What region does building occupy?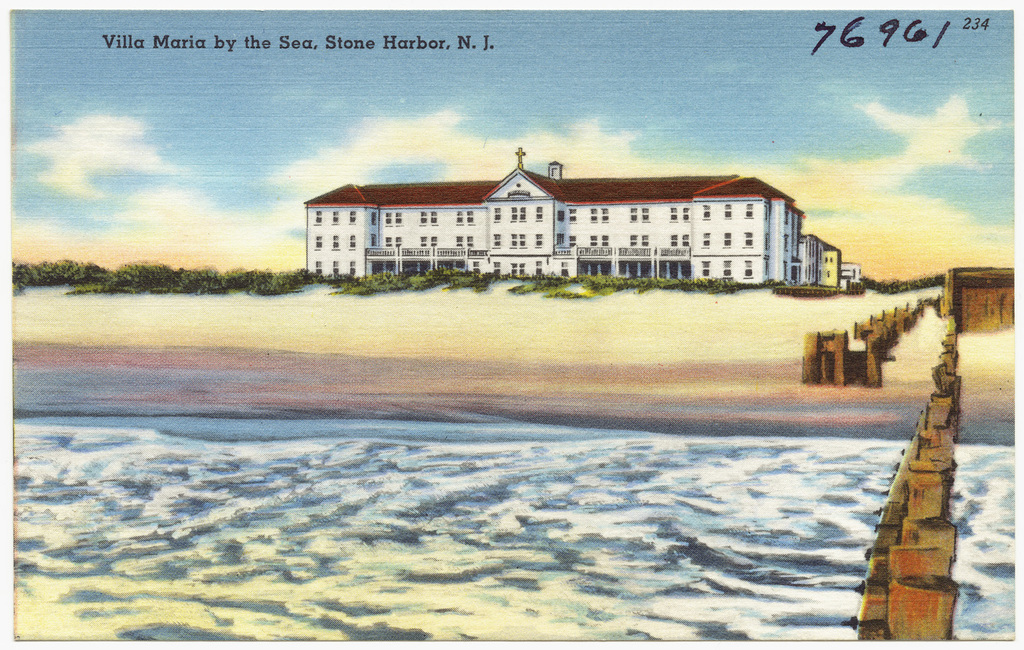
crop(271, 145, 851, 293).
